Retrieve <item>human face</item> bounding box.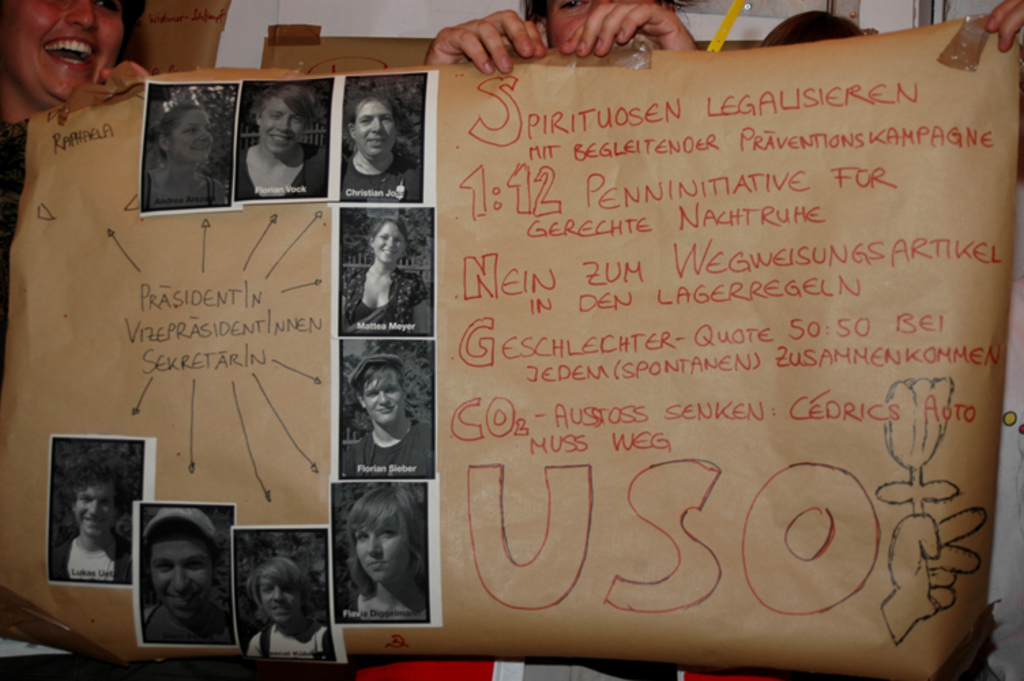
Bounding box: <region>370, 223, 406, 268</region>.
